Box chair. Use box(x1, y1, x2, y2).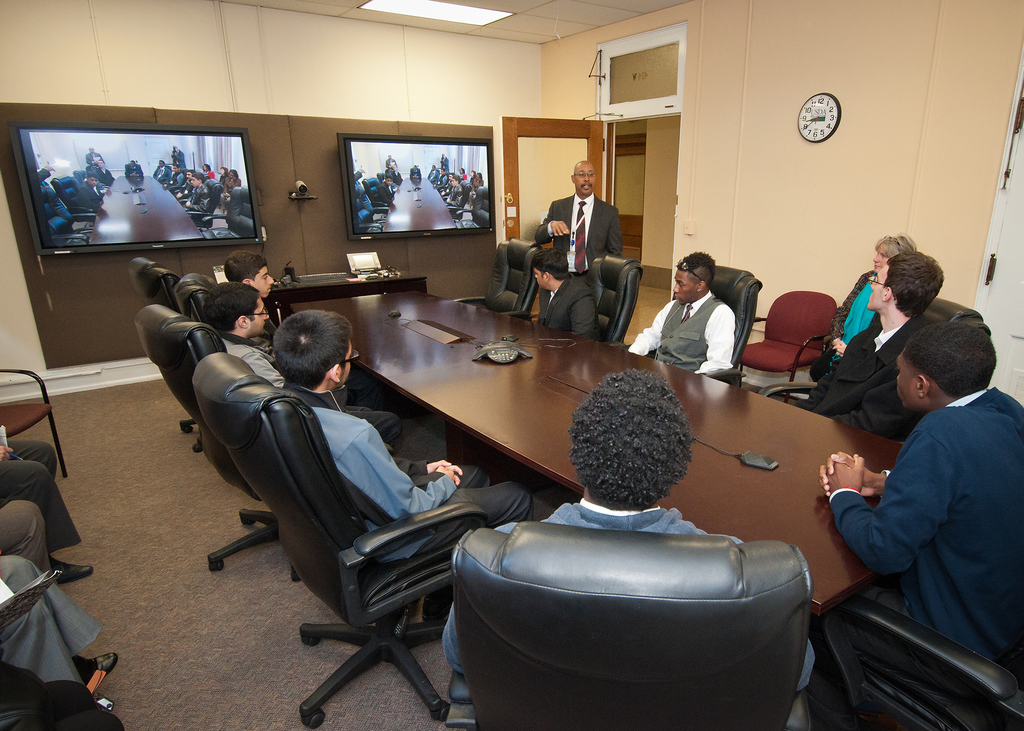
box(641, 265, 767, 391).
